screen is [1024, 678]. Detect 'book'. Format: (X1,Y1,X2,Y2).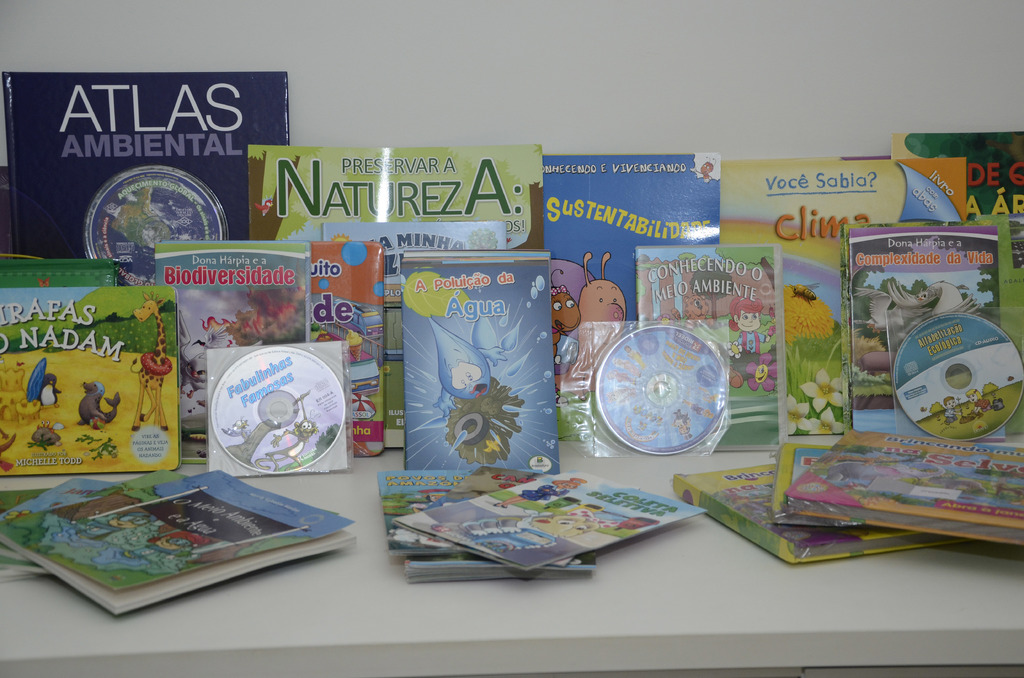
(20,469,351,604).
